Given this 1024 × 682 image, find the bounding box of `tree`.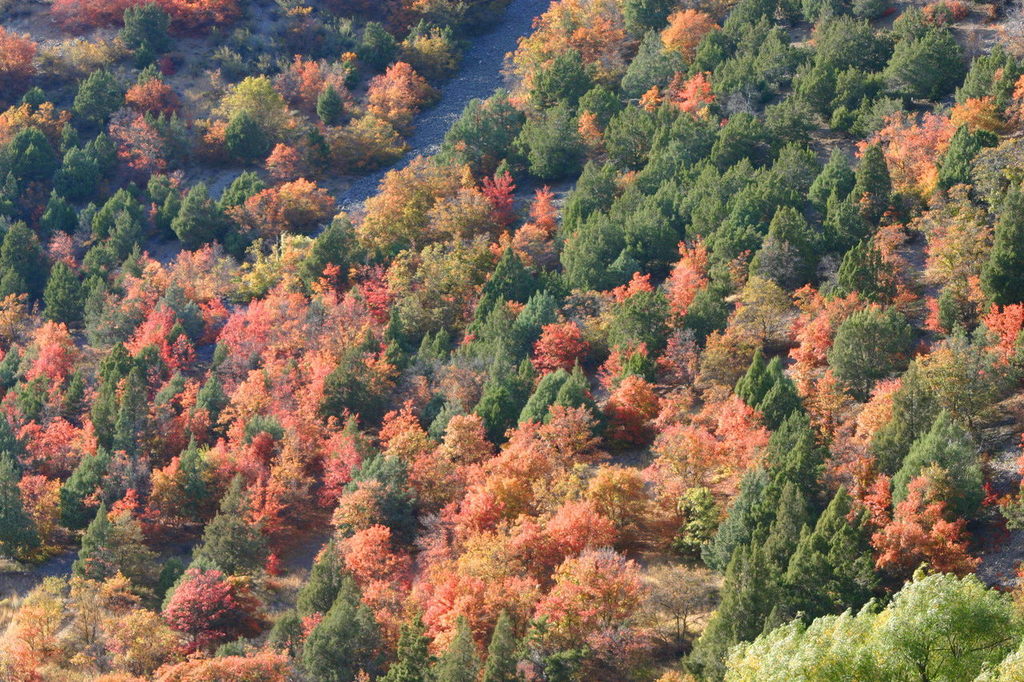
(left=929, top=317, right=1002, bottom=409).
